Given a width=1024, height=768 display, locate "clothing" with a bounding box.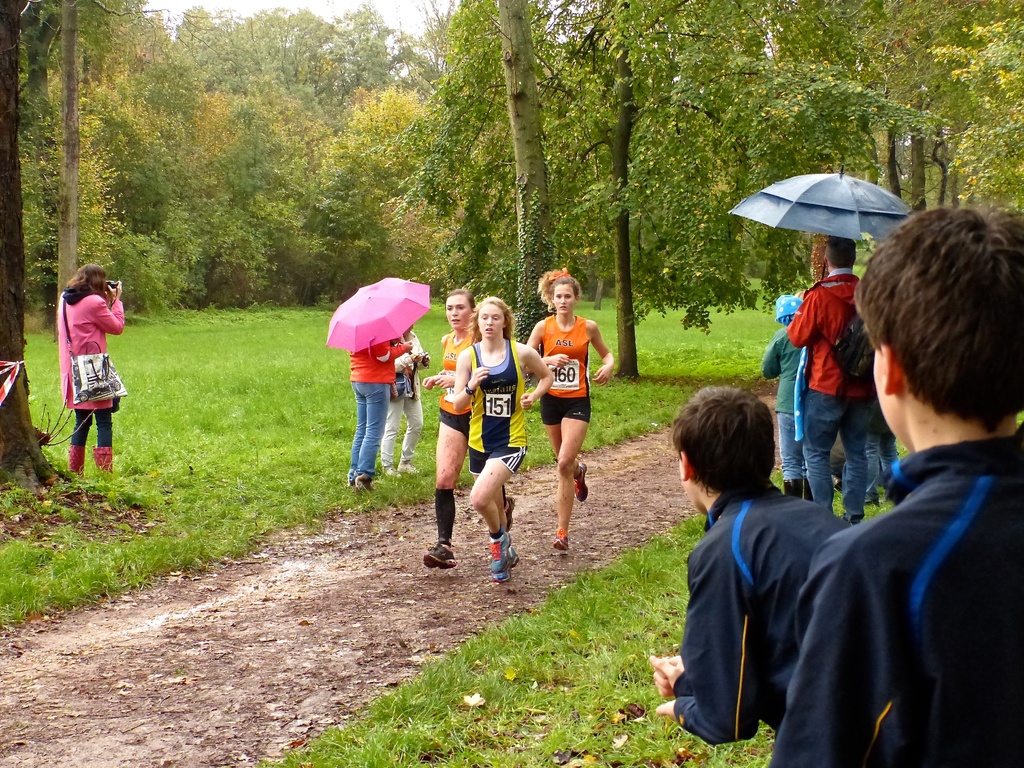
Located: [541, 312, 599, 429].
